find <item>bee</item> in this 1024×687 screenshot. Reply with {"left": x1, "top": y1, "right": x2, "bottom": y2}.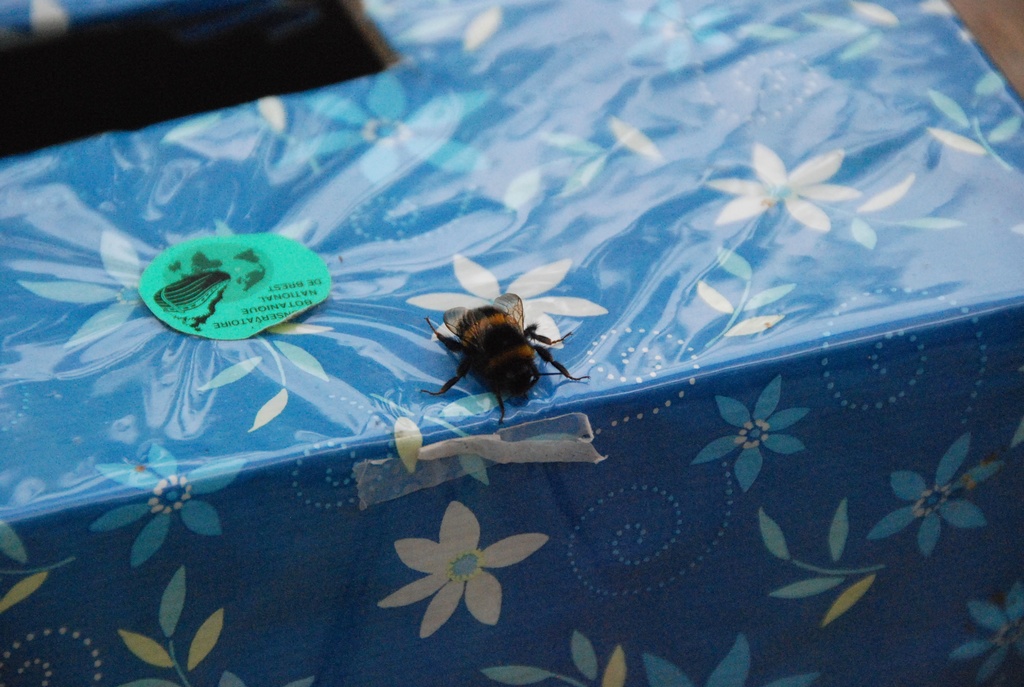
{"left": 412, "top": 295, "right": 594, "bottom": 436}.
